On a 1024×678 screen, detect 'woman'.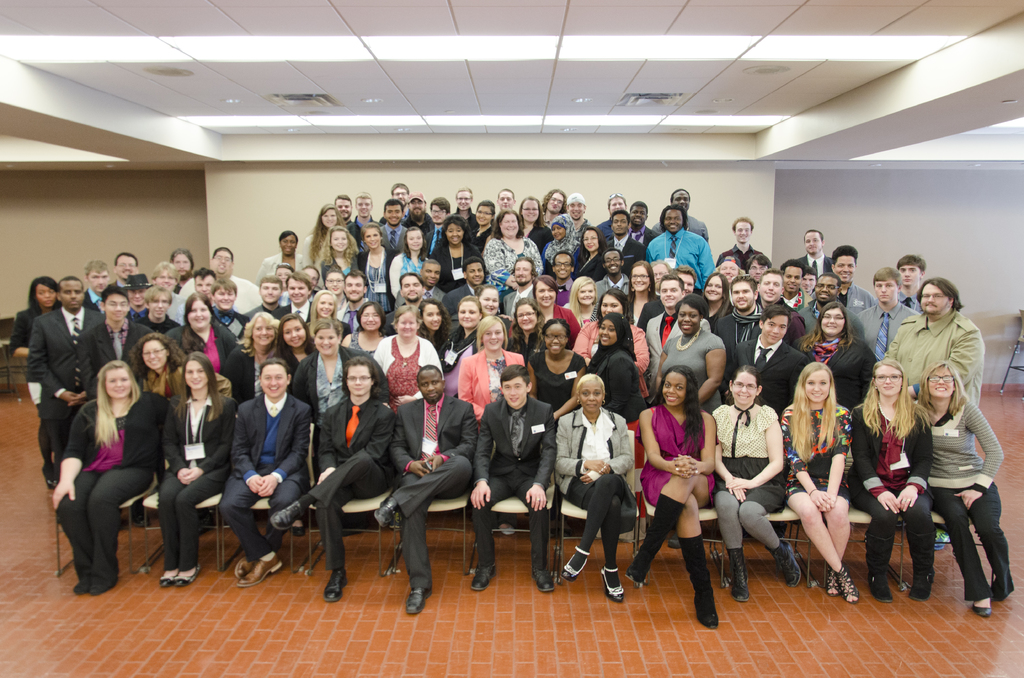
bbox=(236, 311, 278, 400).
